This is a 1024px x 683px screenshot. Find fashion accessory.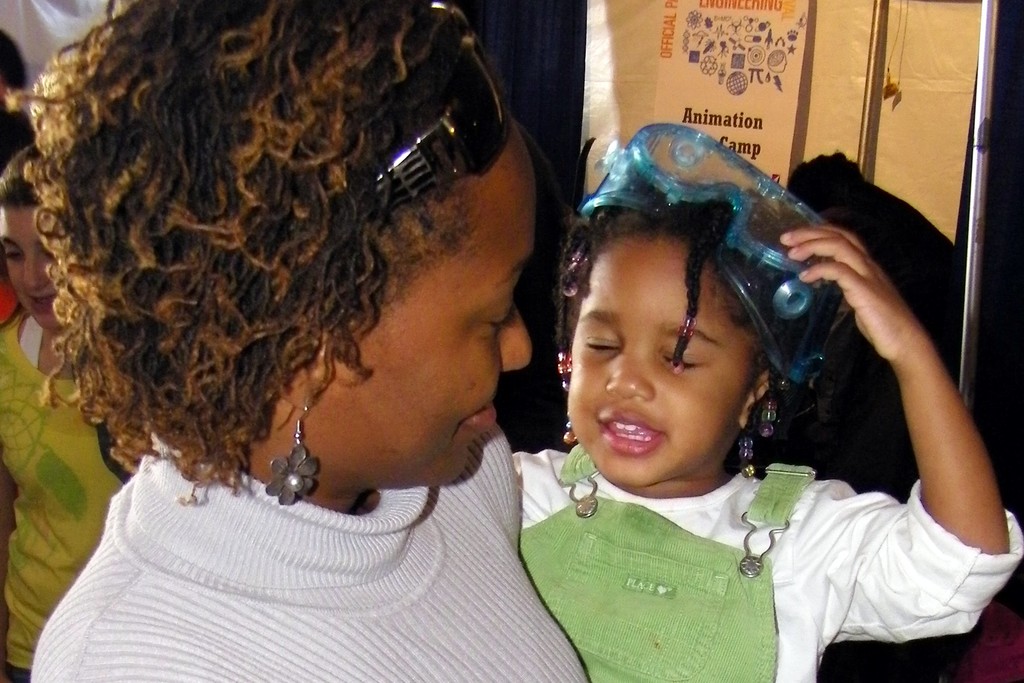
Bounding box: 737:435:755:452.
